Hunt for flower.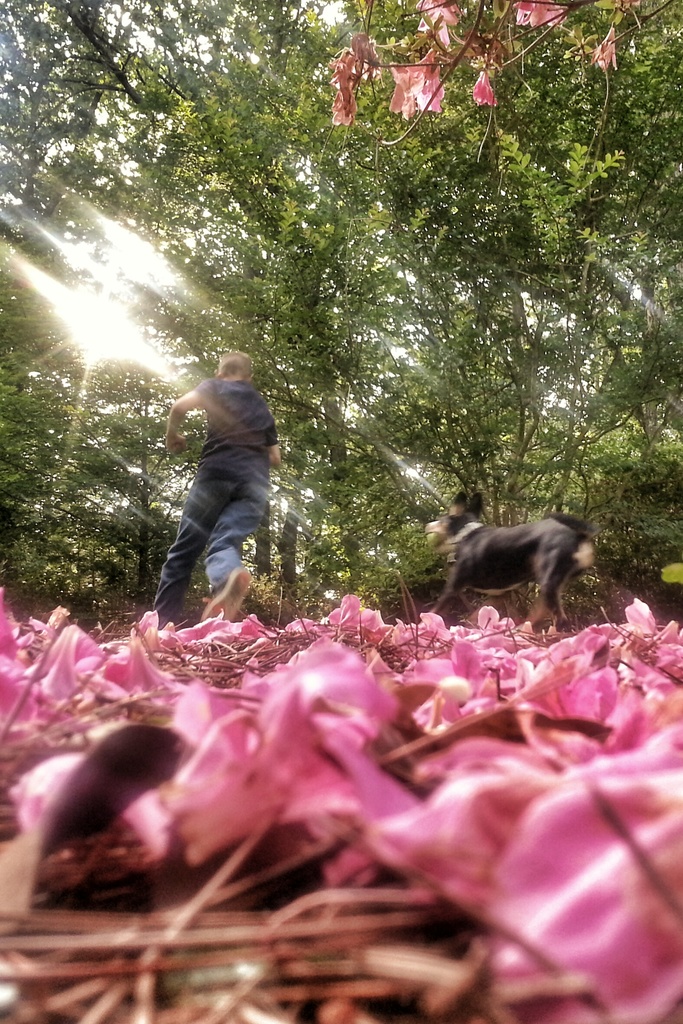
Hunted down at bbox(386, 53, 444, 120).
